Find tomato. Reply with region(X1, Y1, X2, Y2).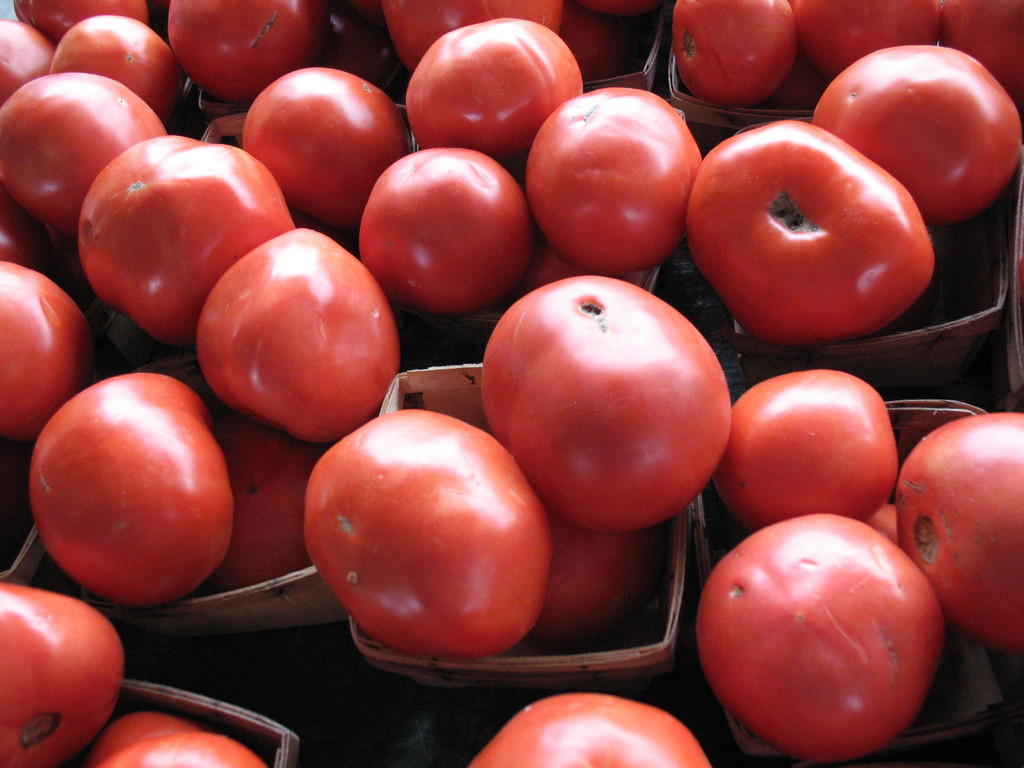
region(892, 408, 1023, 651).
